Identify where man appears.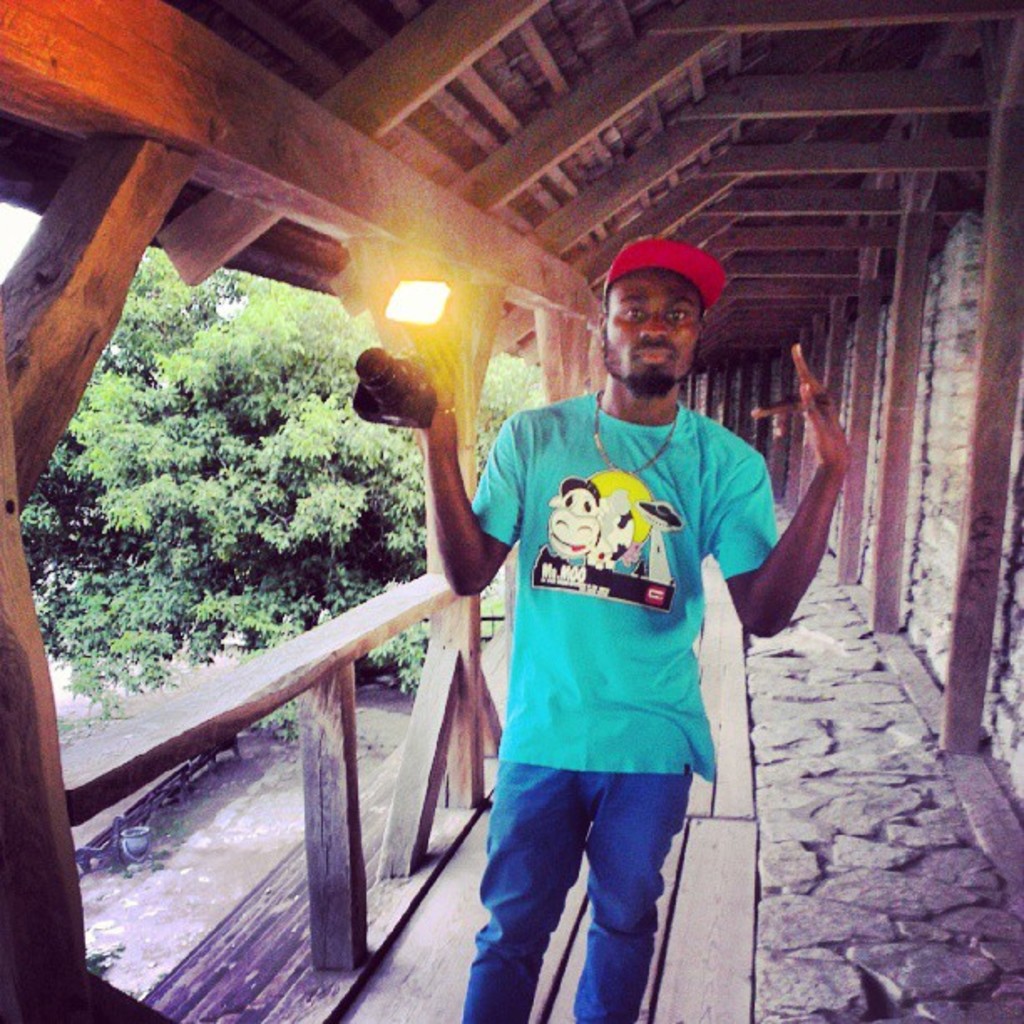
Appears at [433, 231, 813, 987].
